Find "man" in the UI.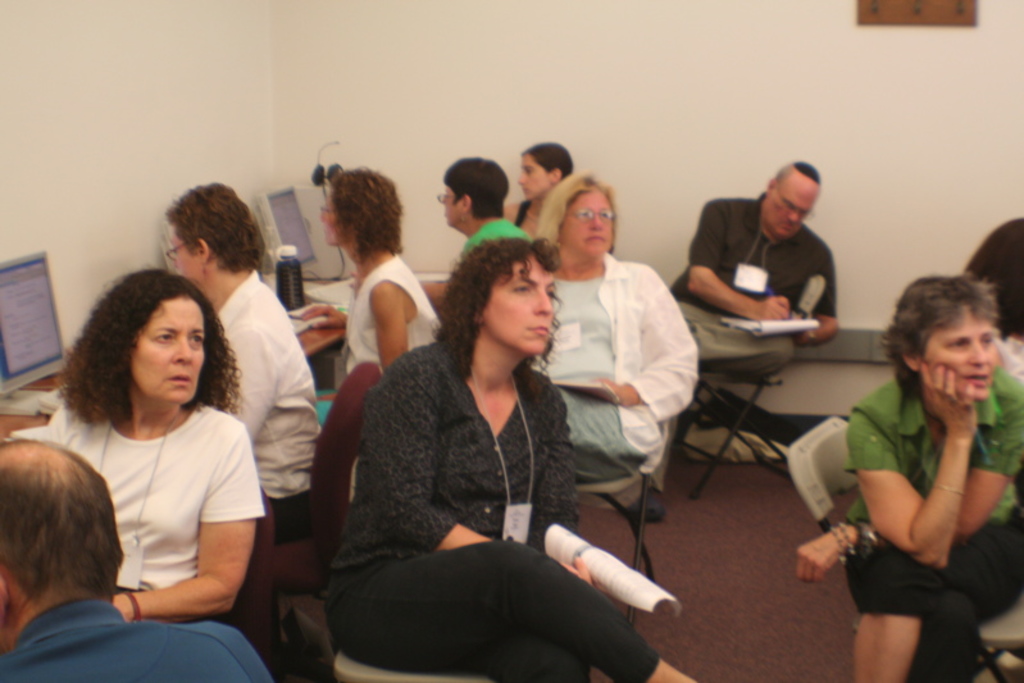
UI element at bbox(664, 145, 866, 397).
